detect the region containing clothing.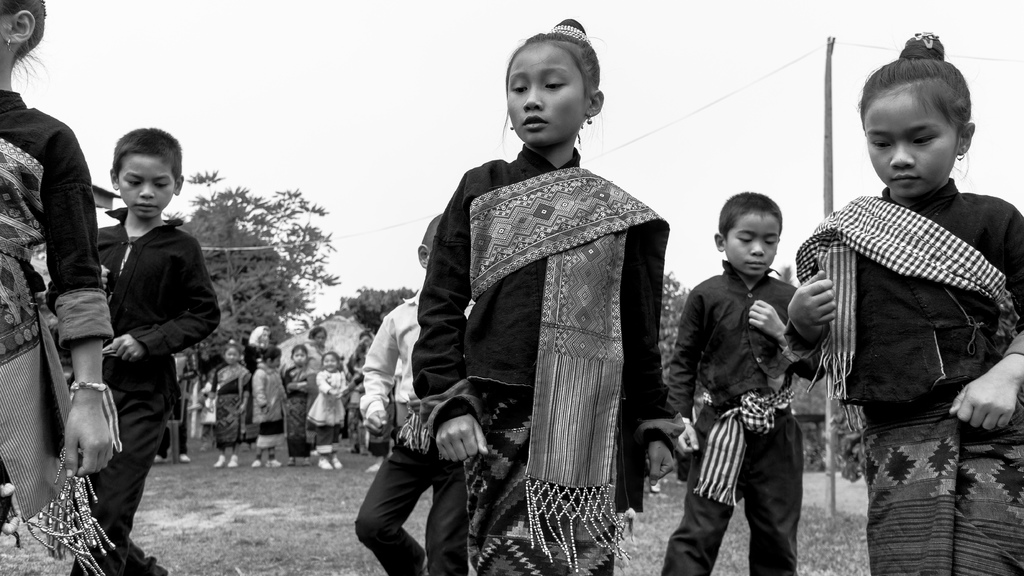
(left=792, top=174, right=1023, bottom=575).
